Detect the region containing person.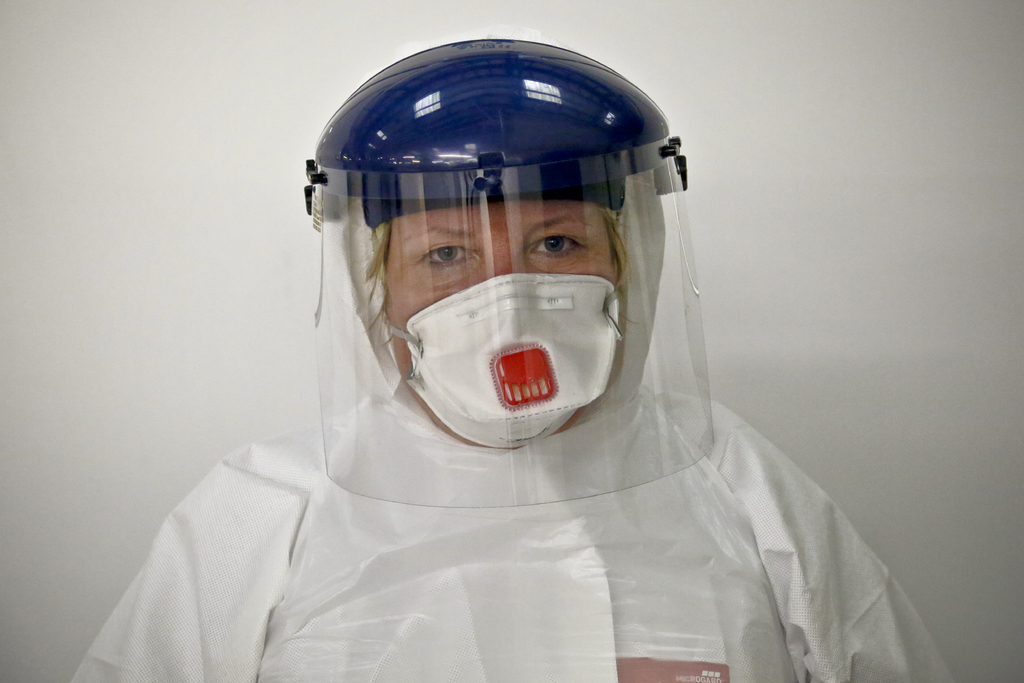
(x1=168, y1=39, x2=912, y2=671).
